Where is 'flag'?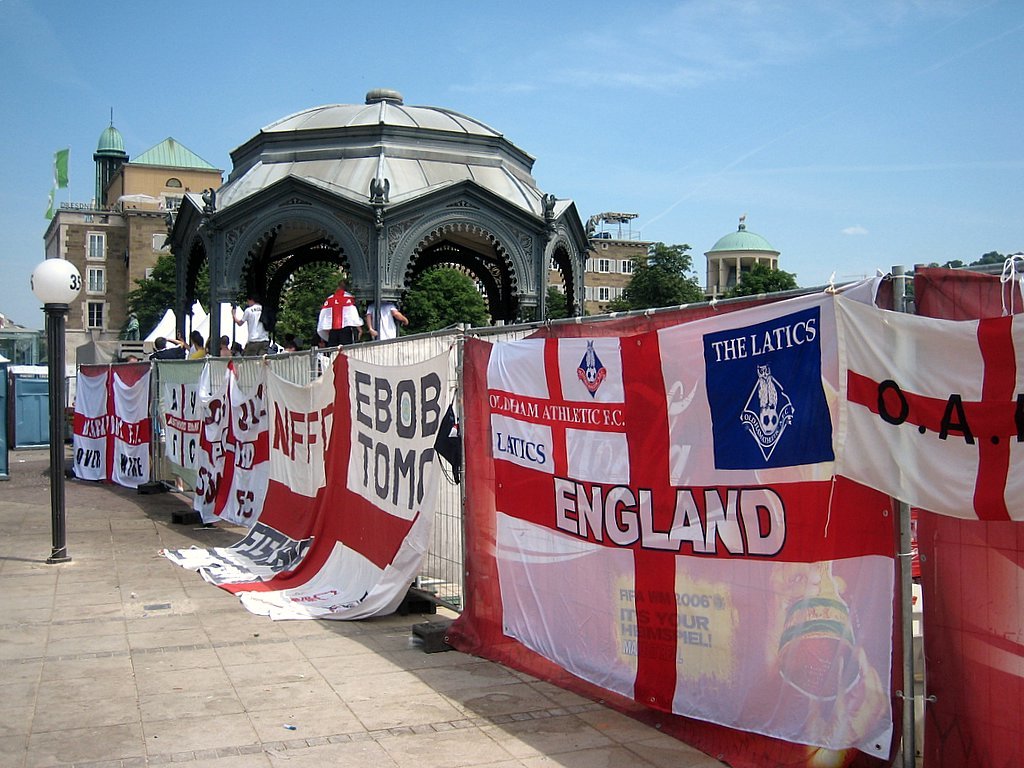
bbox=[162, 362, 458, 626].
